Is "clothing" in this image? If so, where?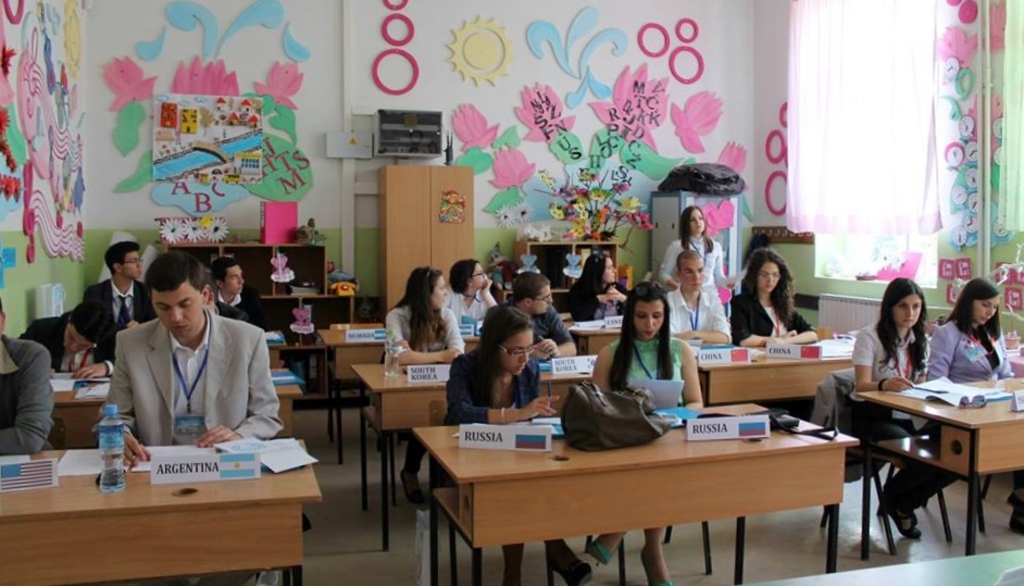
Yes, at l=79, t=278, r=163, b=367.
